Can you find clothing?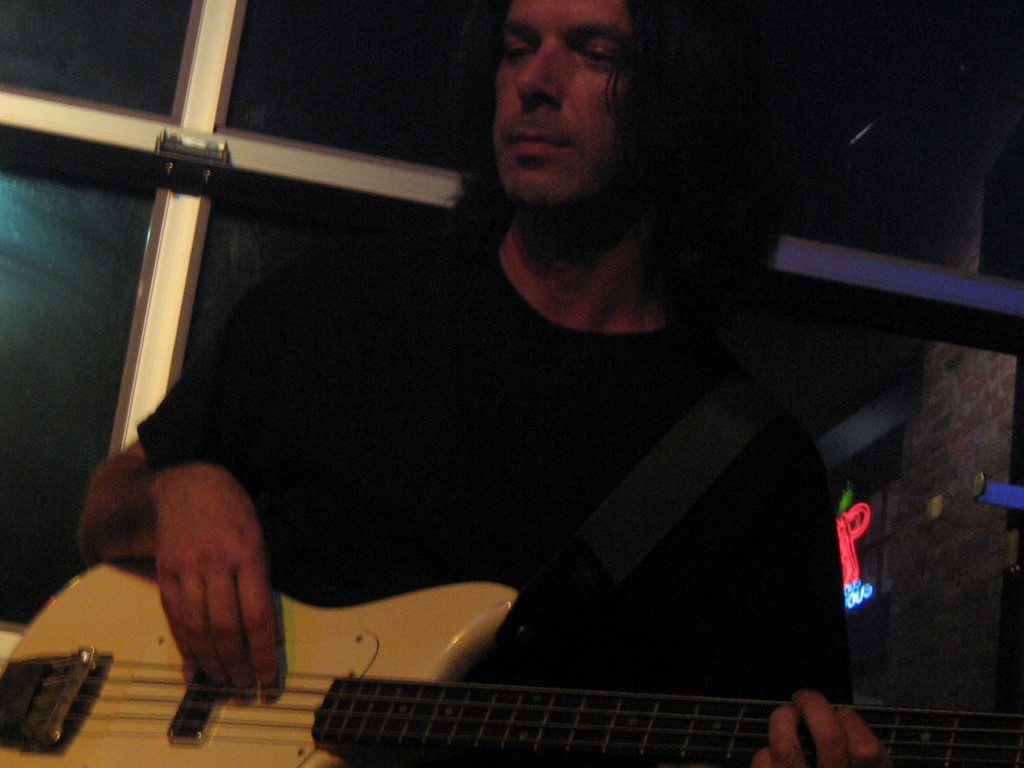
Yes, bounding box: [138, 120, 924, 745].
